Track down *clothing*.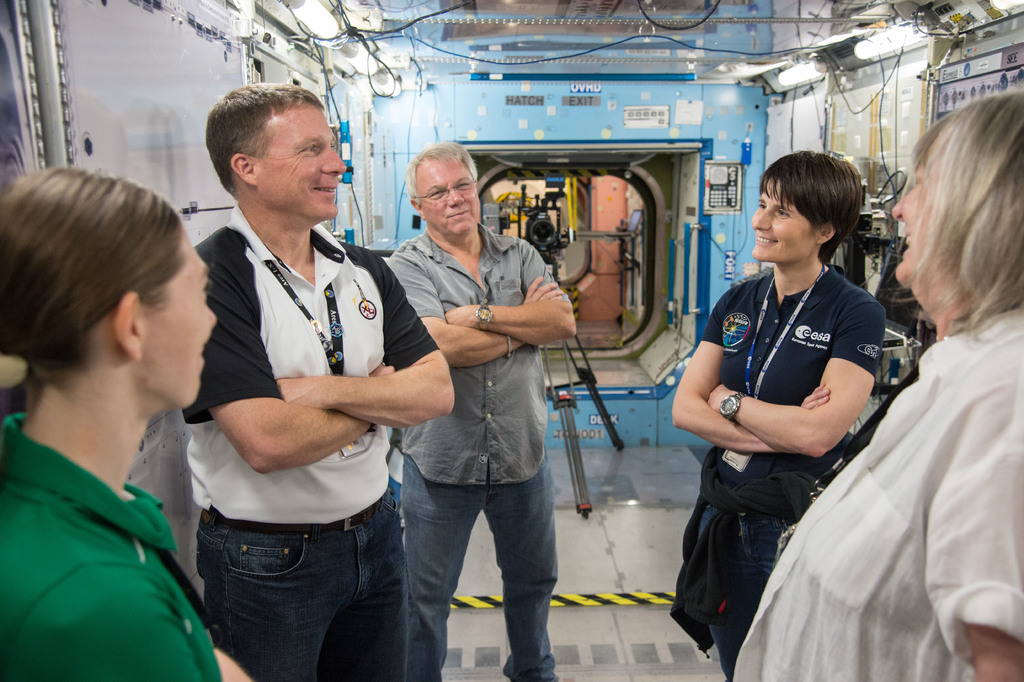
Tracked to region(375, 223, 575, 681).
